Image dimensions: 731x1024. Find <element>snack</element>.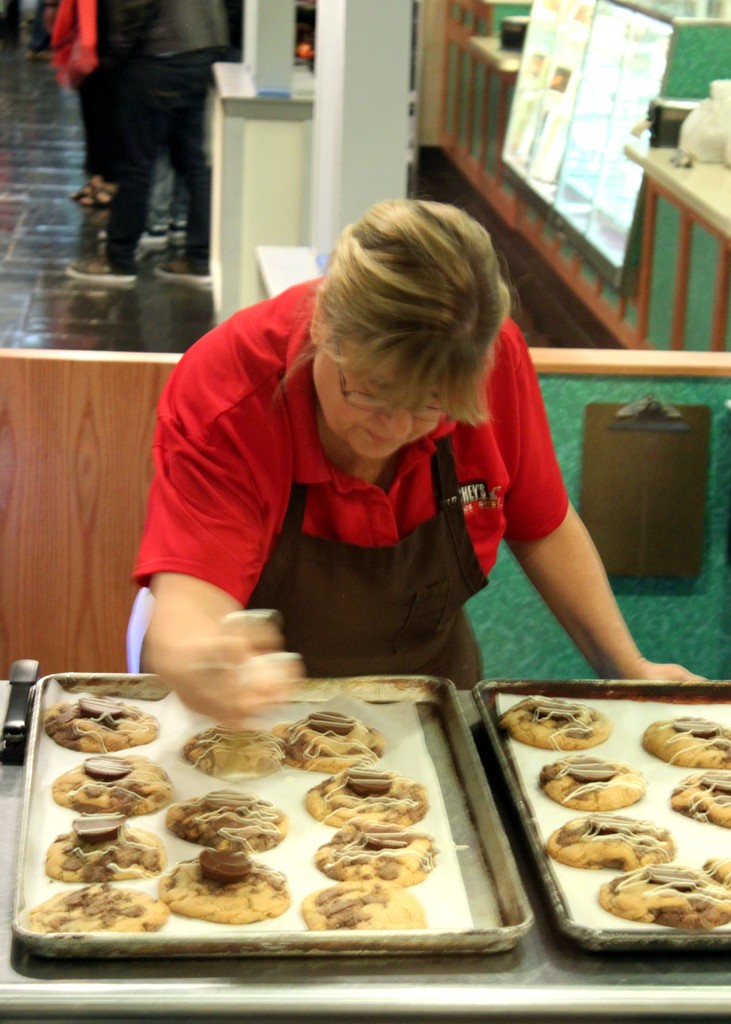
locate(278, 701, 383, 774).
